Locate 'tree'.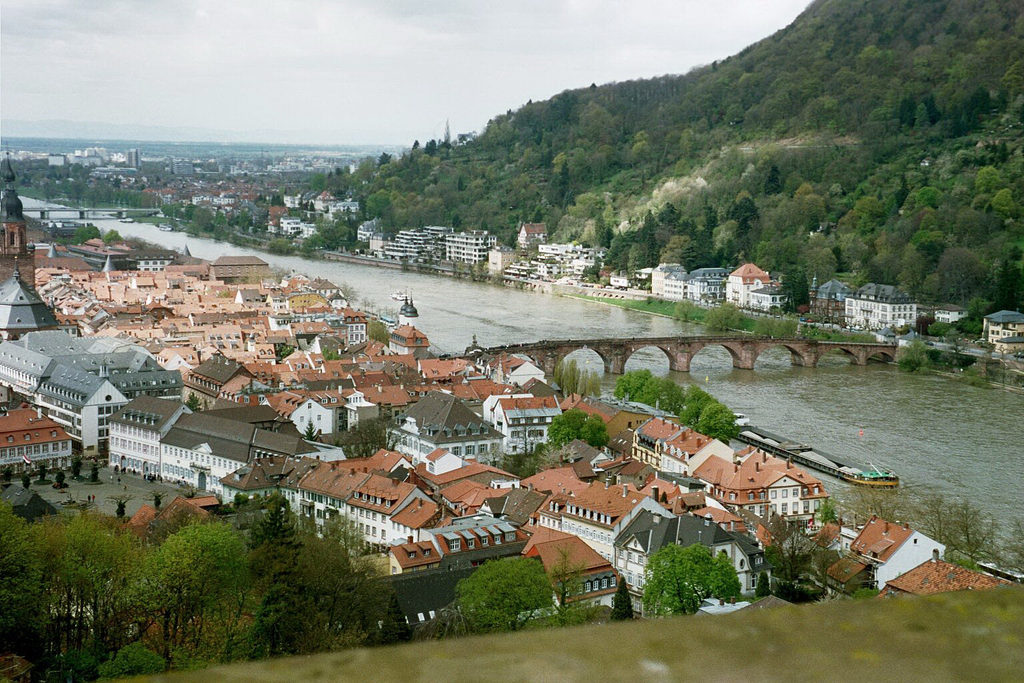
Bounding box: pyautogui.locateOnScreen(323, 346, 345, 363).
